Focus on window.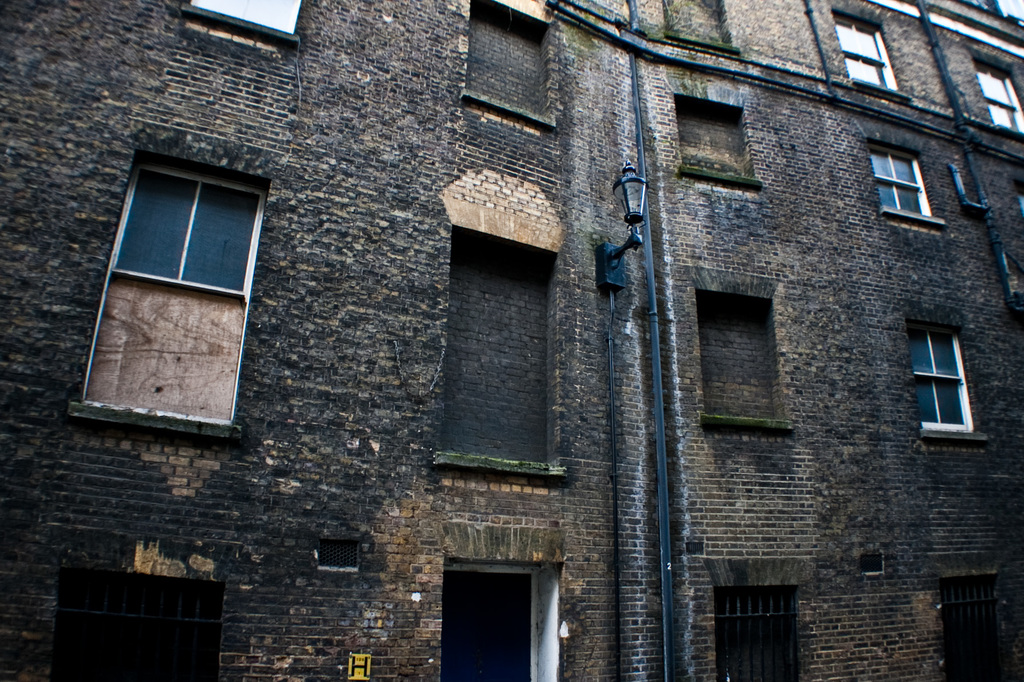
Focused at 42/523/241/681.
